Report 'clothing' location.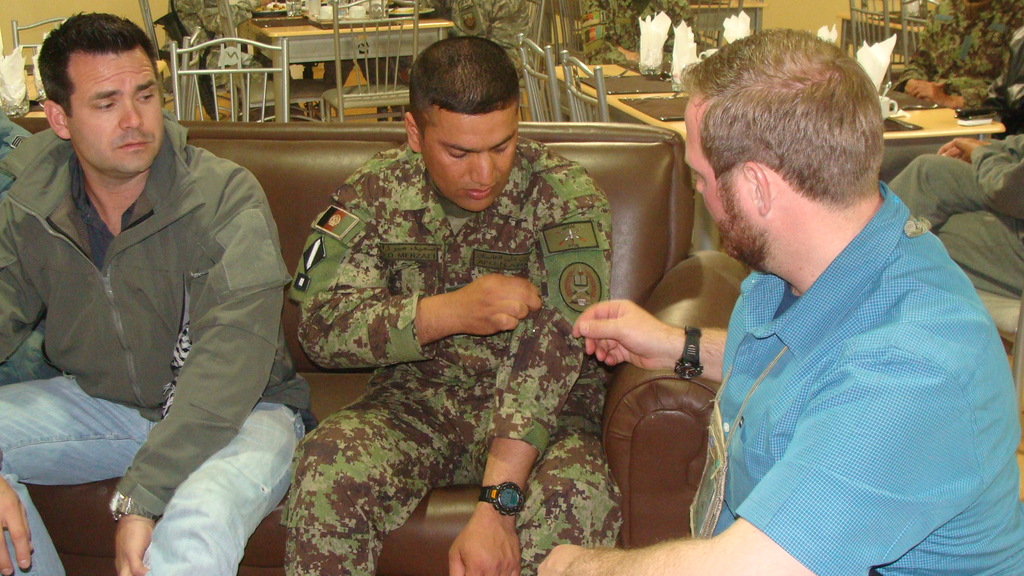
Report: 173, 0, 263, 54.
